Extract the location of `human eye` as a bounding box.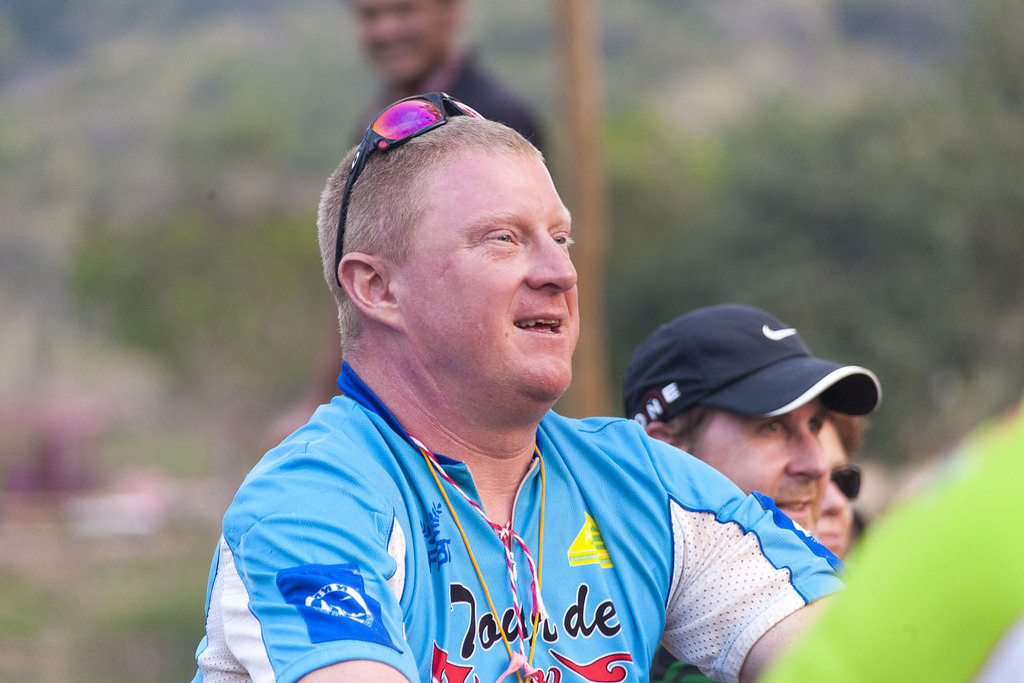
(807, 416, 824, 433).
